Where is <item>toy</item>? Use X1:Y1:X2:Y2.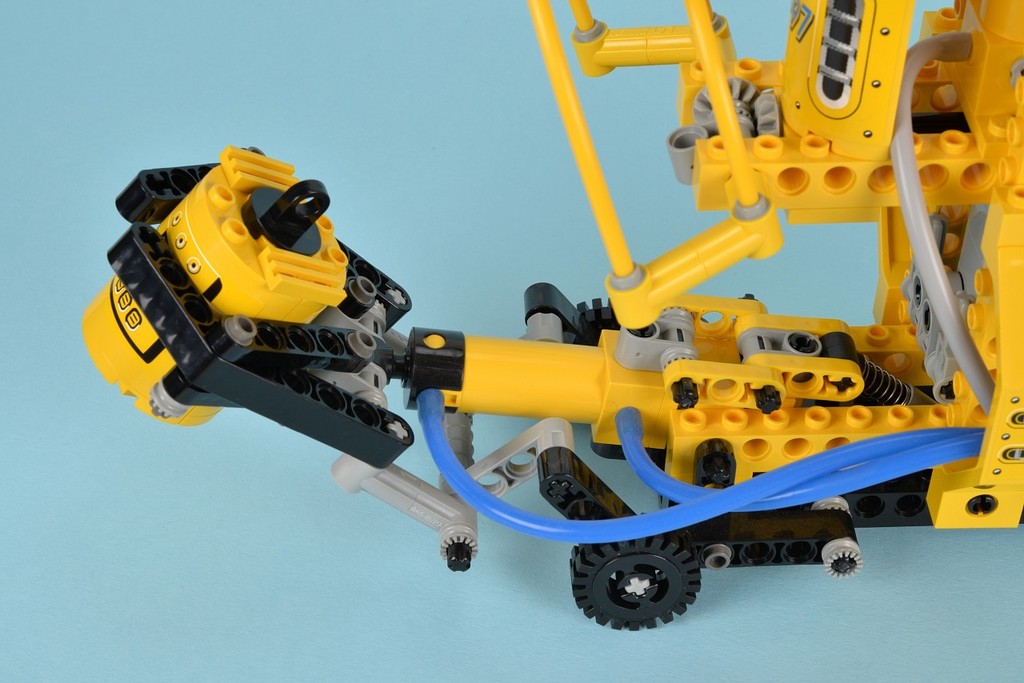
44:58:1023:620.
